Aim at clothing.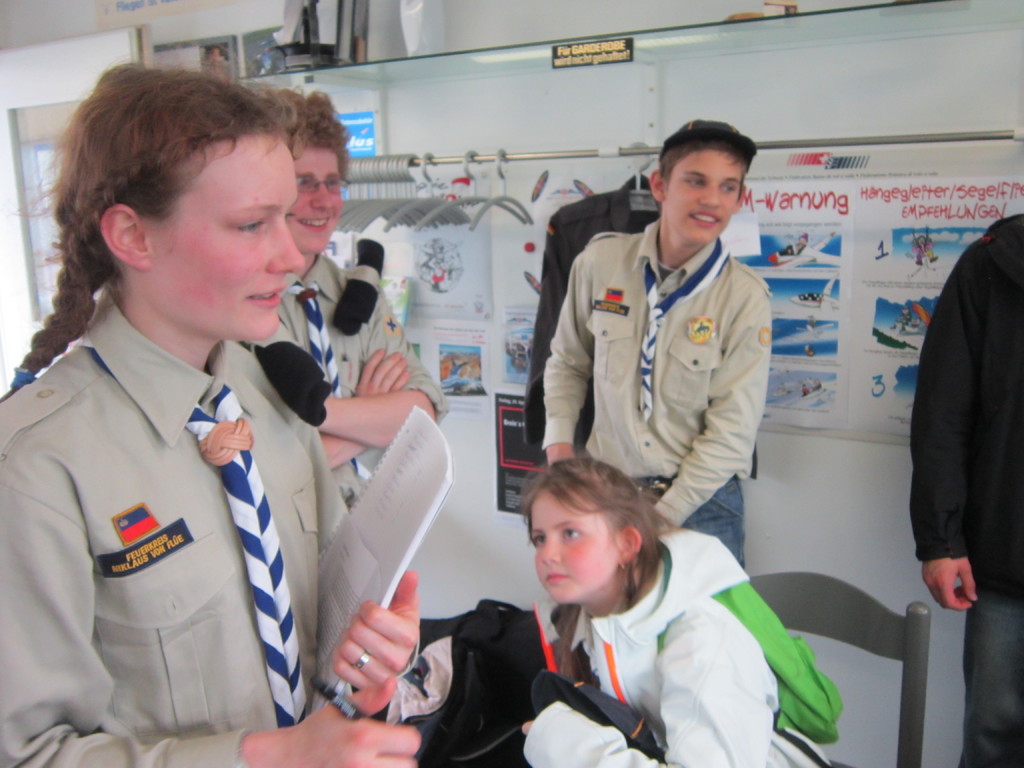
Aimed at bbox(524, 179, 659, 441).
